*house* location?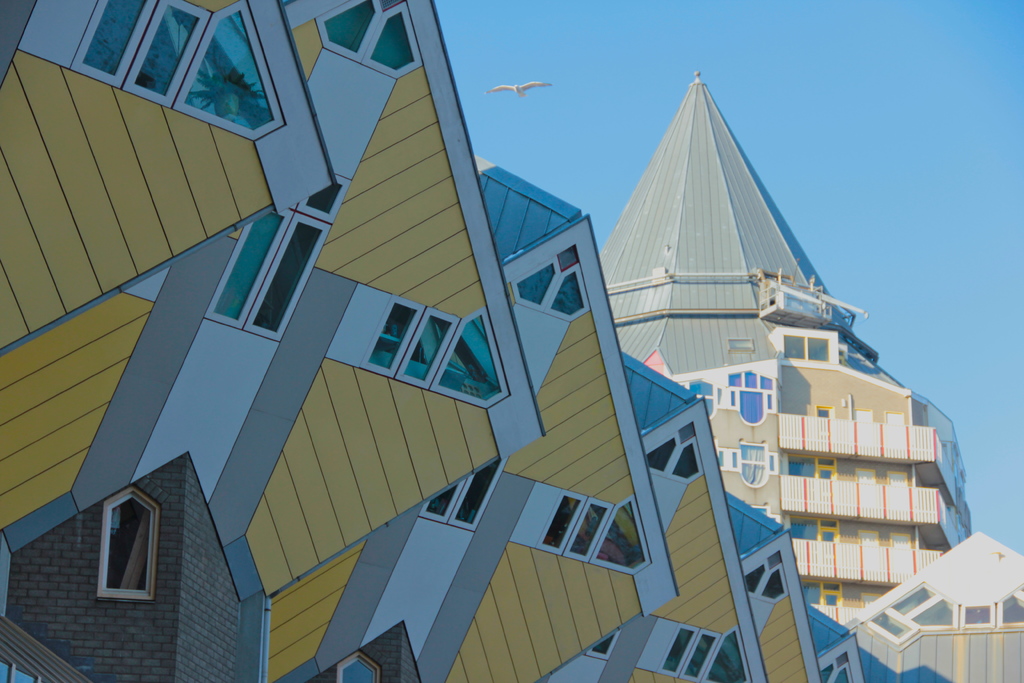
836,529,1023,682
